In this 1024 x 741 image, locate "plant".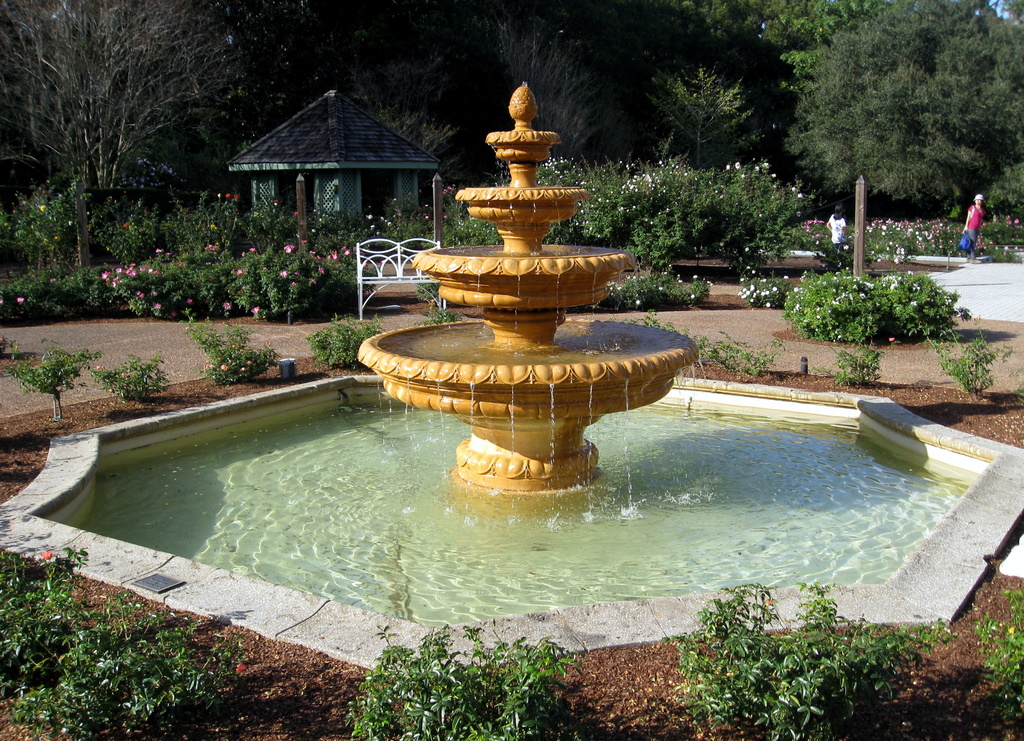
Bounding box: 3 338 106 420.
